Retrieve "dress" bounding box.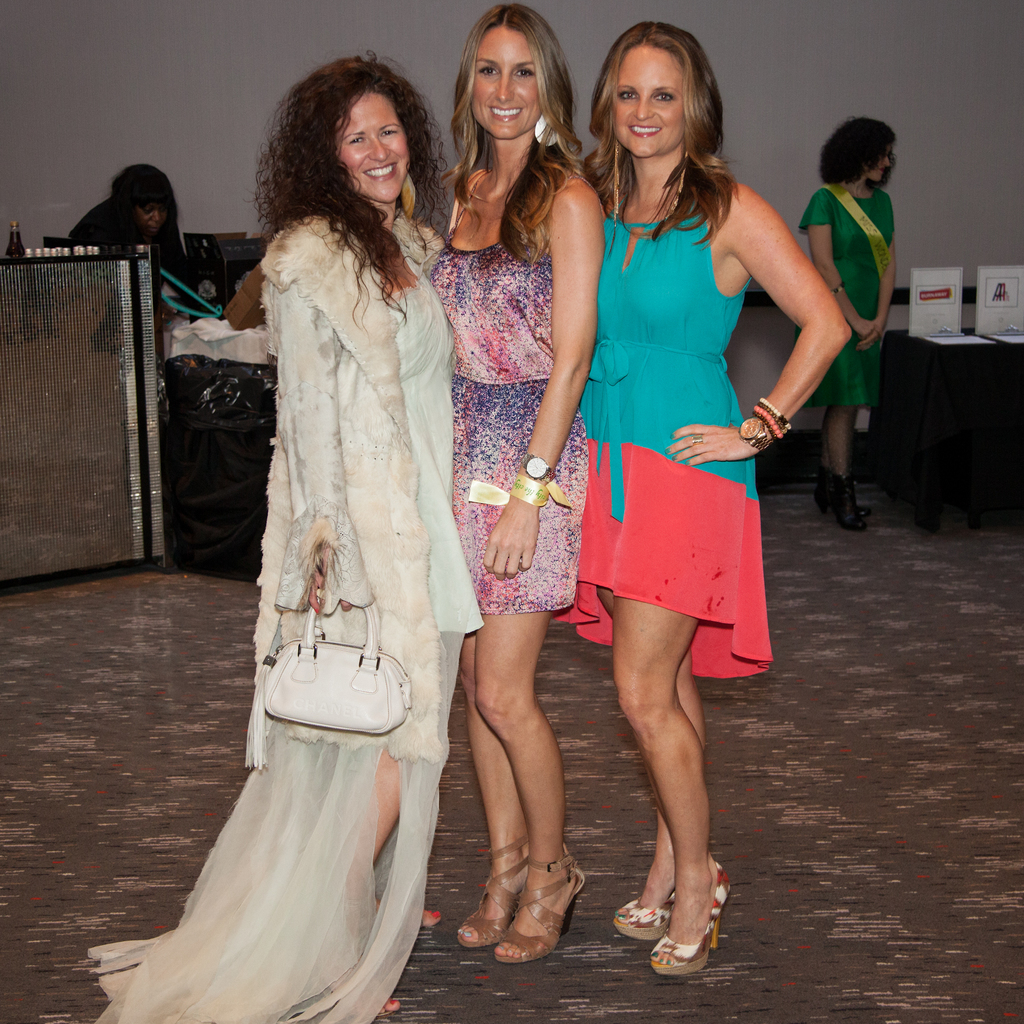
Bounding box: 85:204:461:1023.
